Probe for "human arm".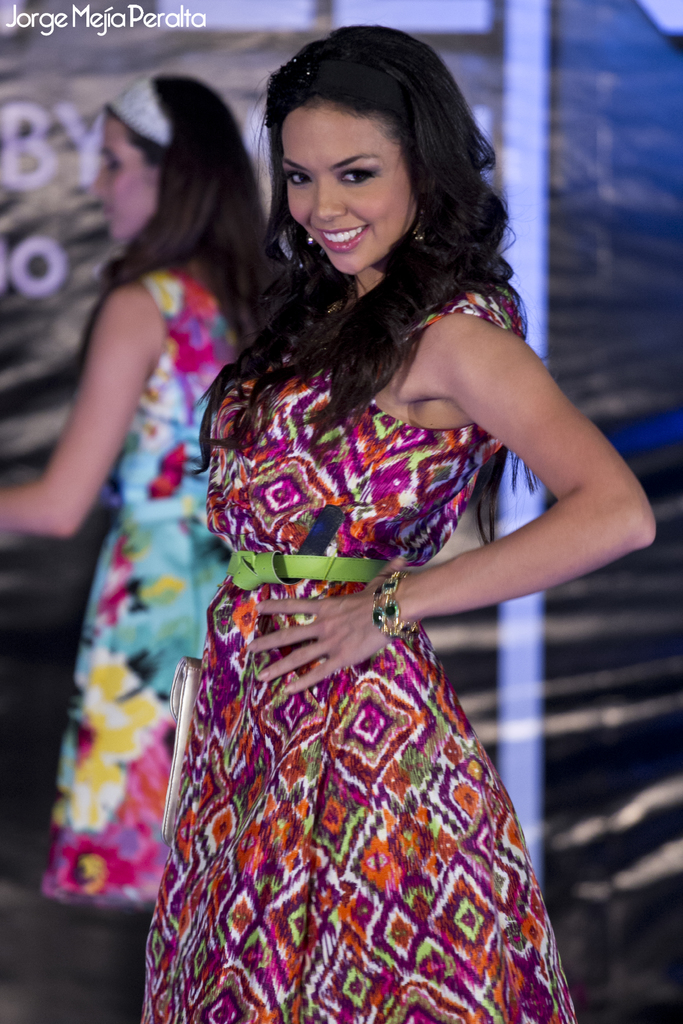
Probe result: bbox=(452, 339, 634, 642).
